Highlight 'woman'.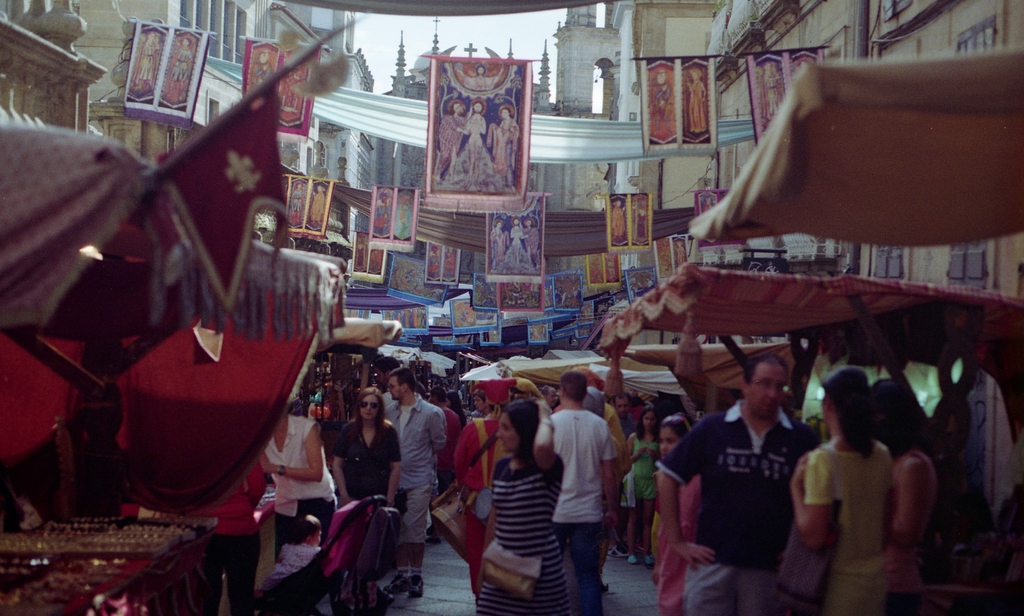
Highlighted region: detection(458, 395, 589, 612).
